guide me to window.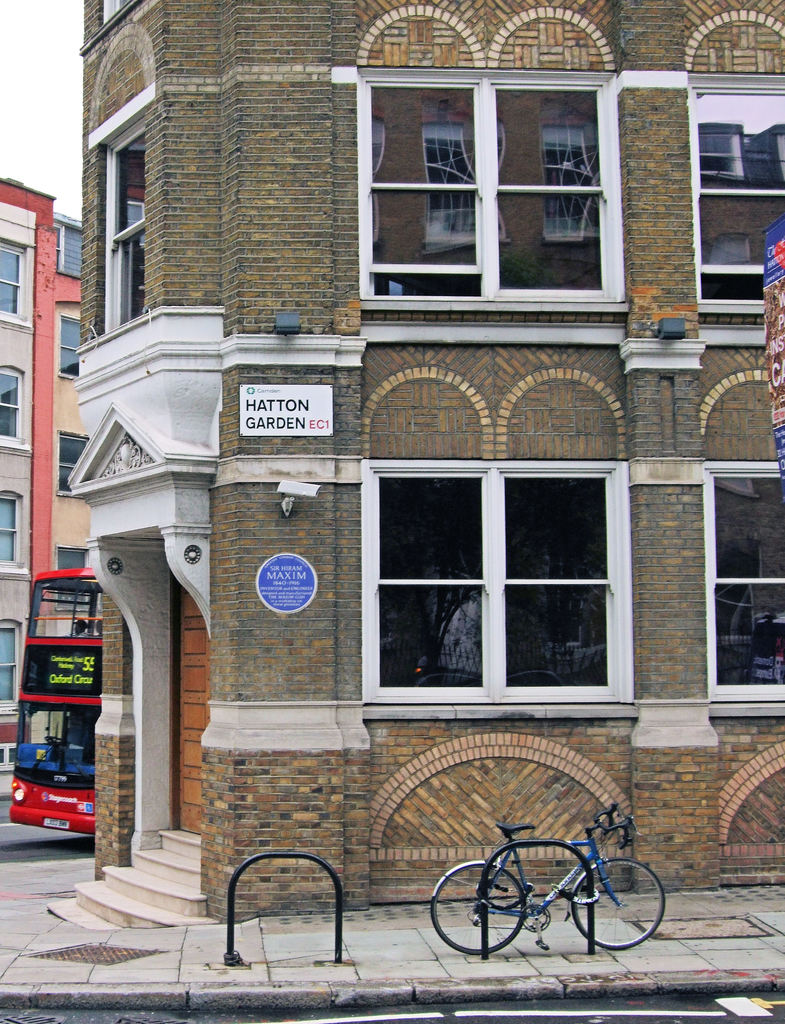
Guidance: <box>0,369,22,442</box>.
